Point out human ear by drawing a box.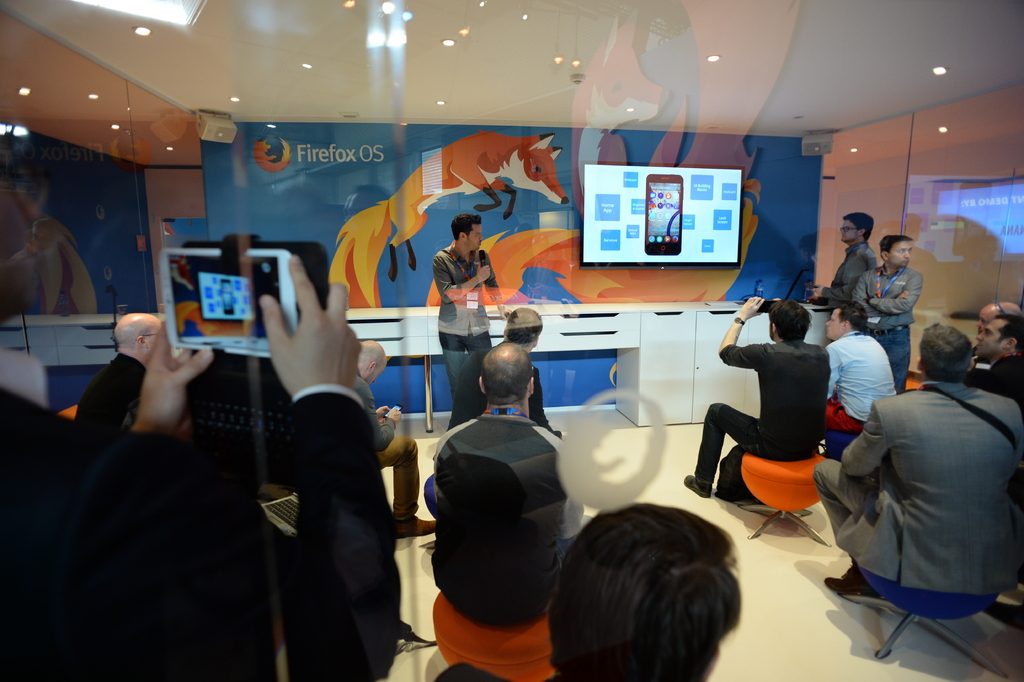
box(477, 378, 483, 397).
